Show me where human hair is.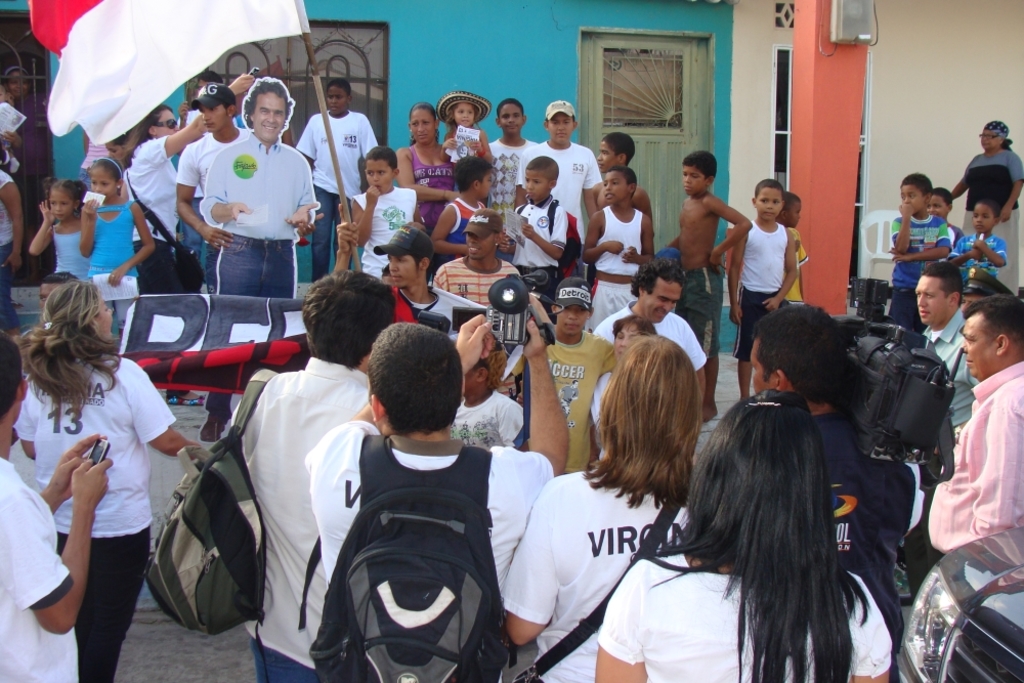
human hair is at <box>454,154,498,183</box>.
